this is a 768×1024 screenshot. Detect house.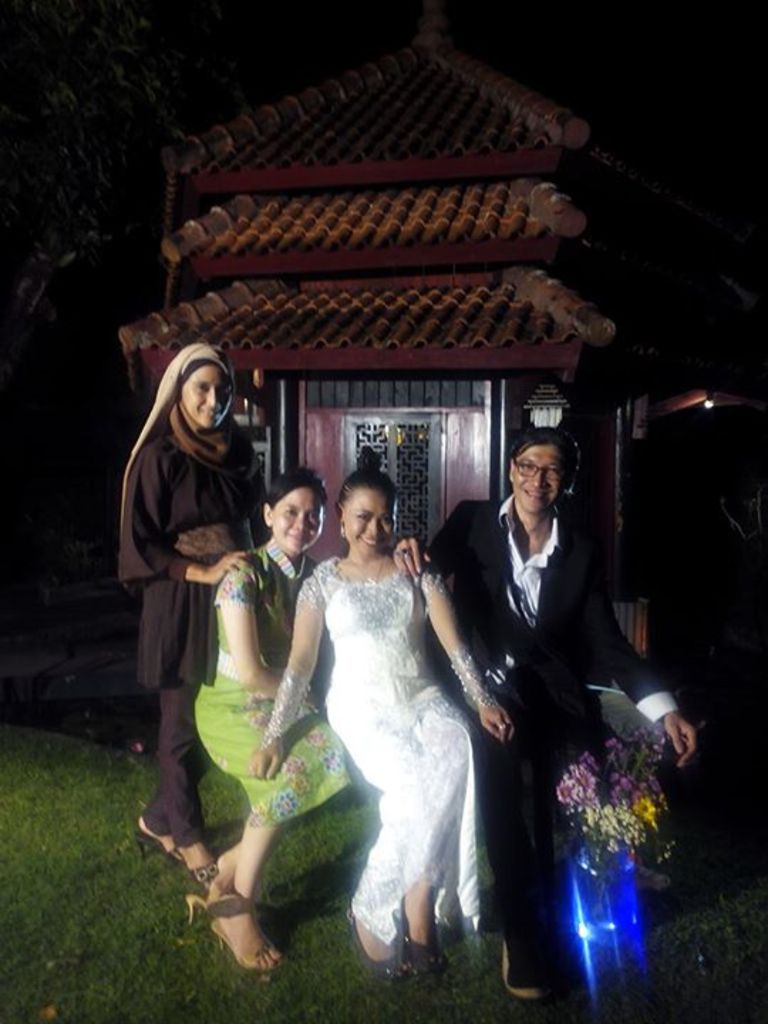
[122, 20, 626, 565].
